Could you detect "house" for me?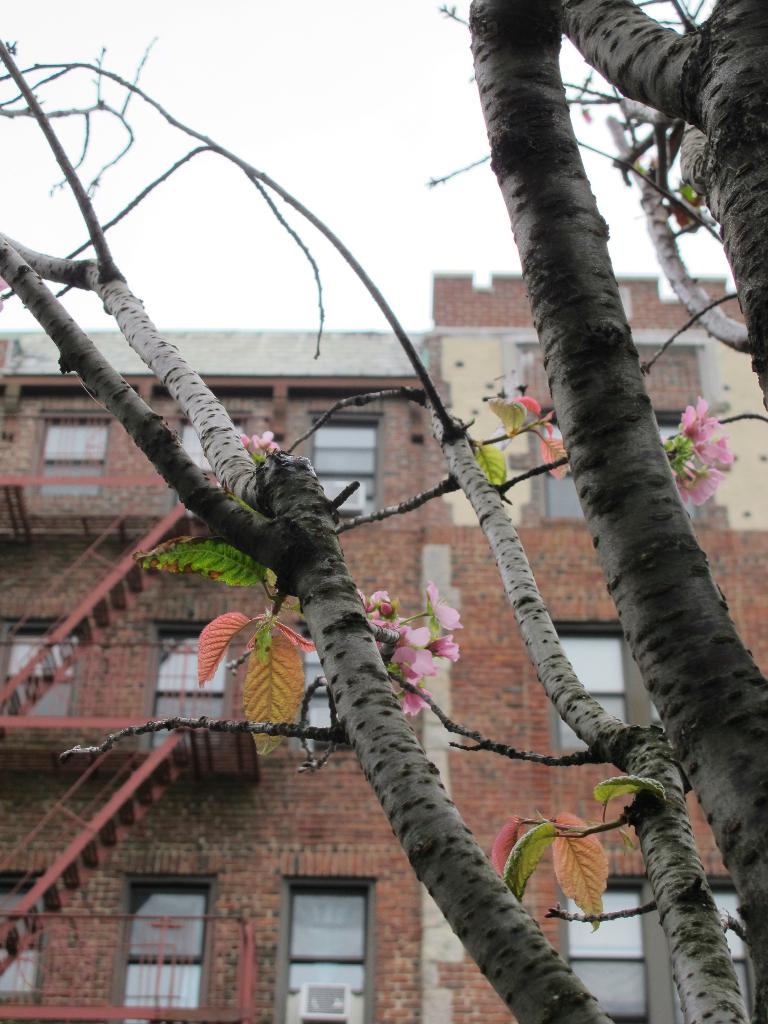
Detection result: [x1=0, y1=302, x2=425, y2=1021].
